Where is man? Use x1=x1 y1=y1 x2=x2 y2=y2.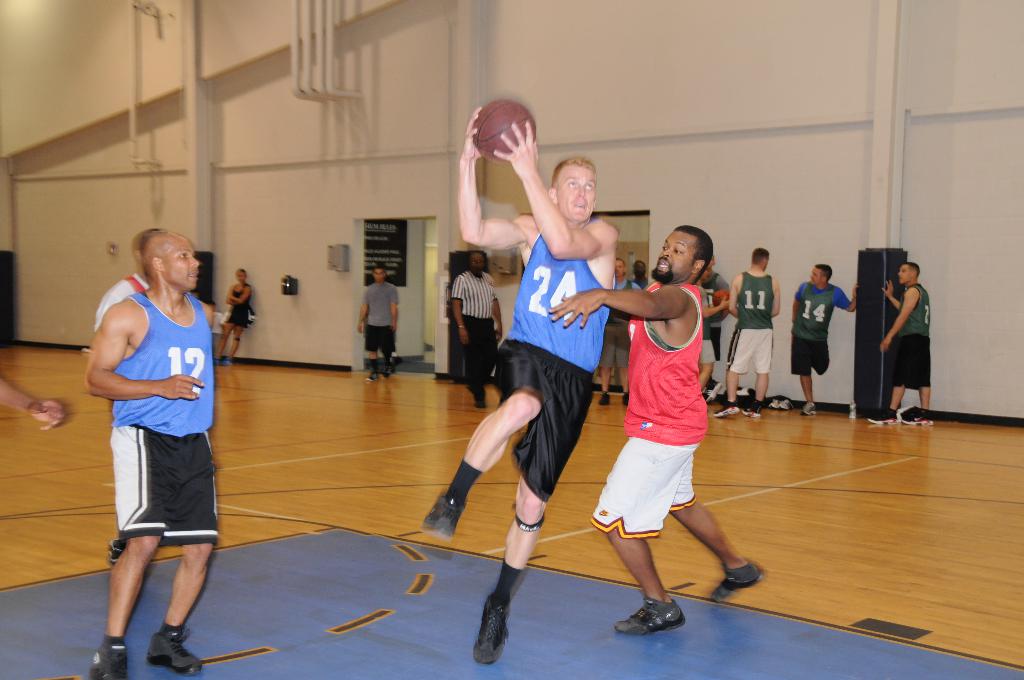
x1=879 y1=259 x2=939 y2=426.
